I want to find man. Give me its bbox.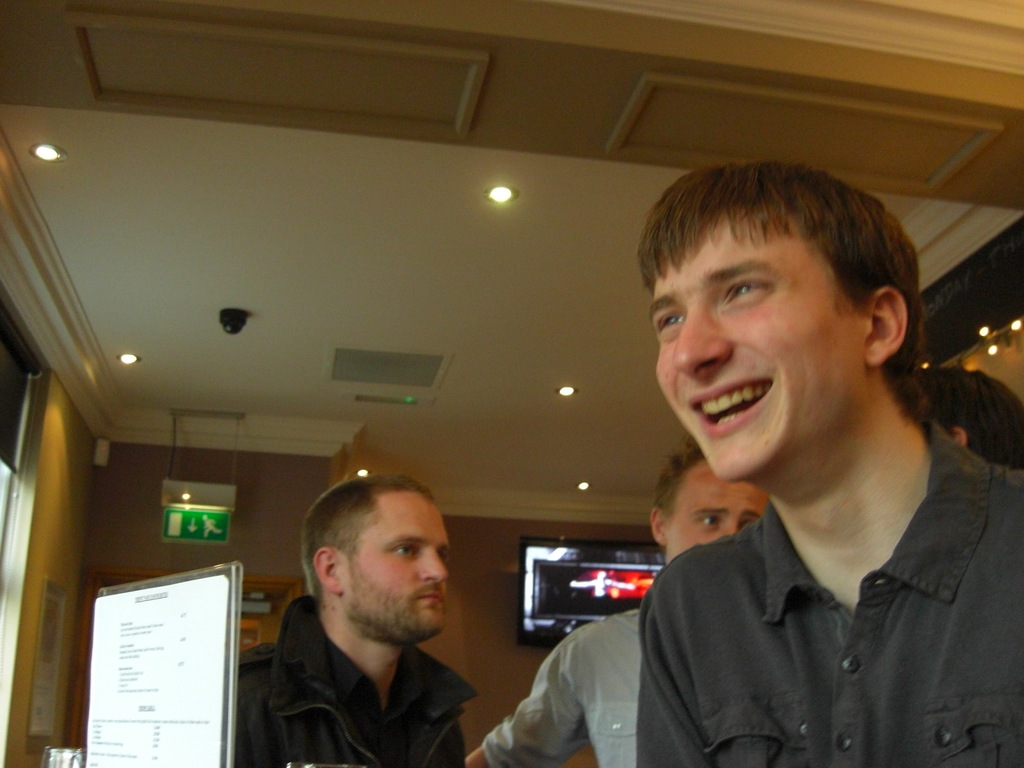
<box>239,452,502,767</box>.
